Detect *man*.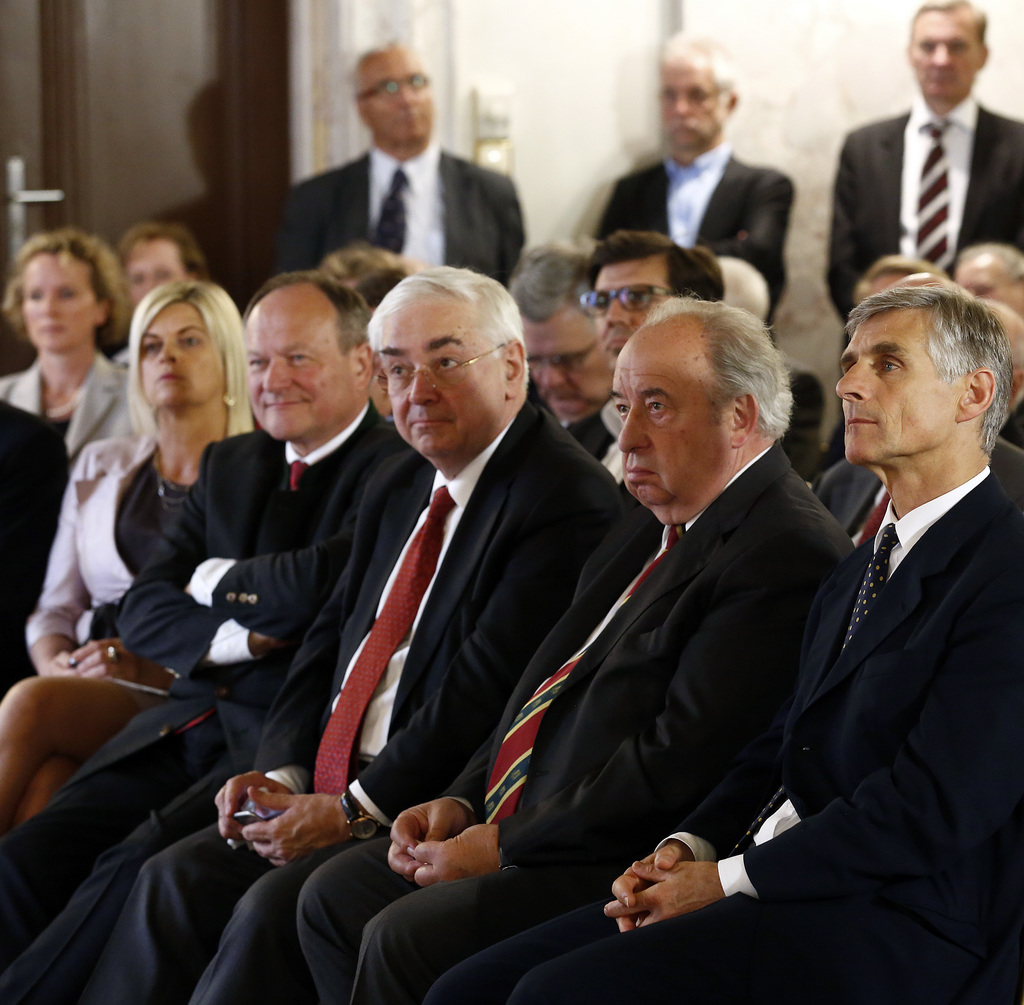
Detected at {"x1": 501, "y1": 241, "x2": 616, "y2": 426}.
